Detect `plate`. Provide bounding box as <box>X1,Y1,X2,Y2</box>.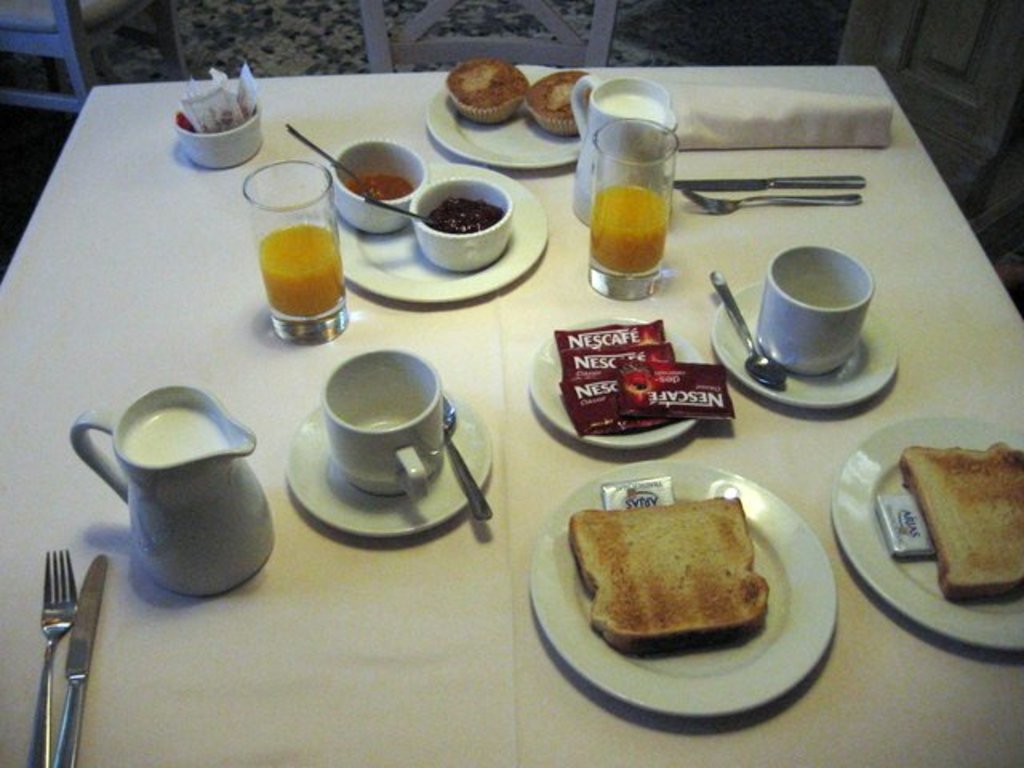
<box>530,459,837,720</box>.
